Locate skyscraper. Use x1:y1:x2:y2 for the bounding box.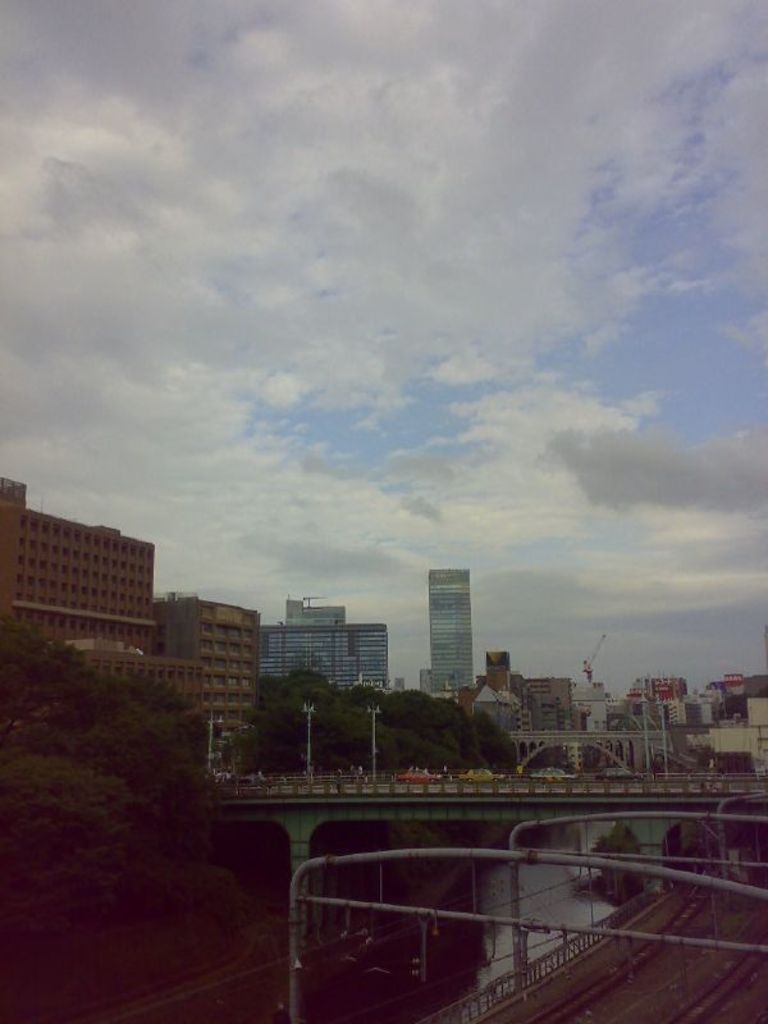
416:547:502:712.
